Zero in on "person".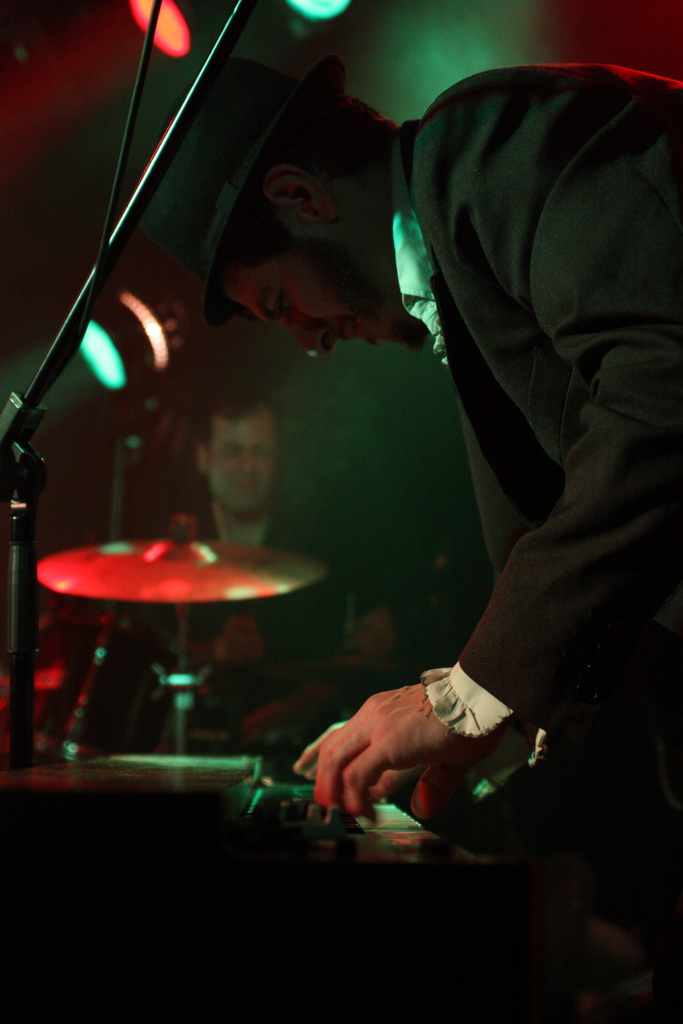
Zeroed in: [x1=127, y1=378, x2=402, y2=739].
